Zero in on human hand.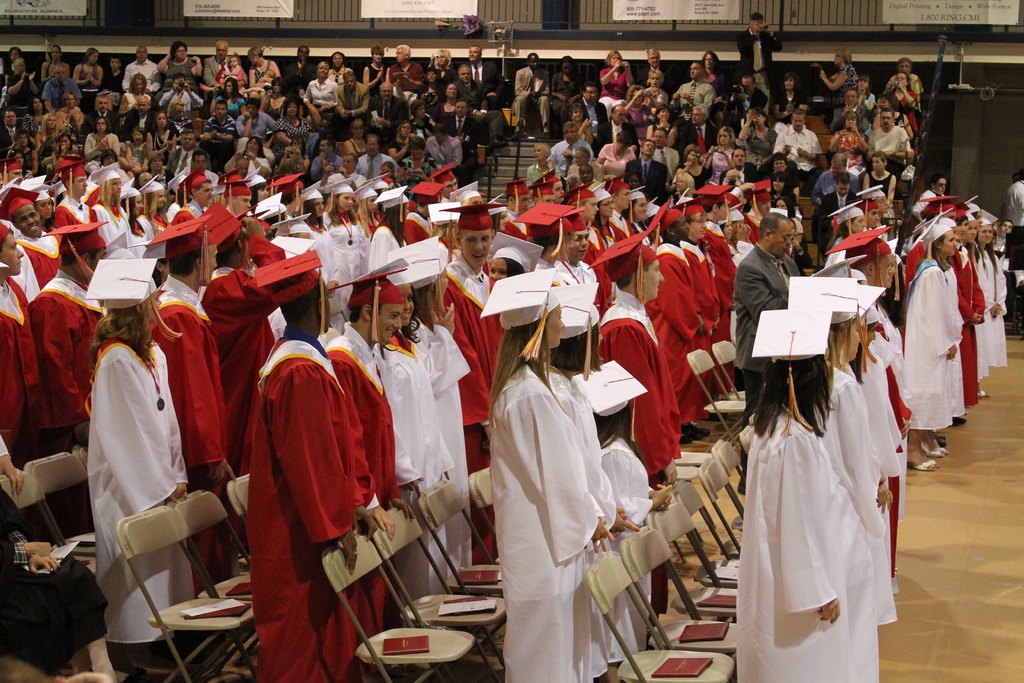
Zeroed in: 989/304/1004/318.
